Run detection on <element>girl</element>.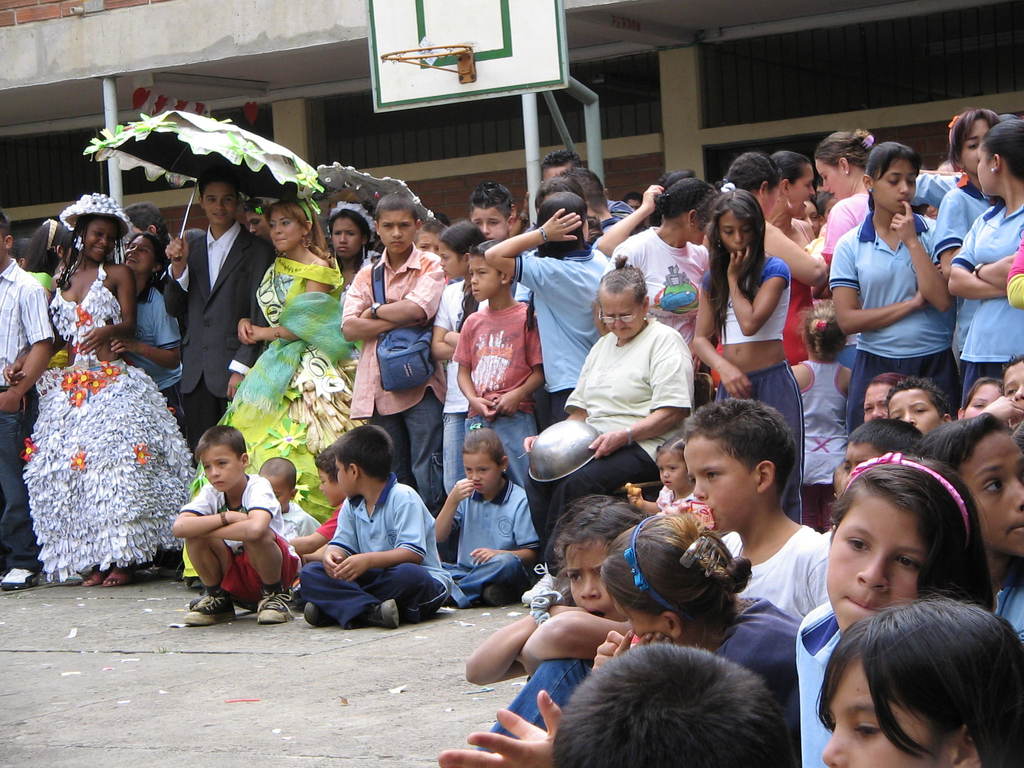
Result: bbox(111, 229, 185, 419).
